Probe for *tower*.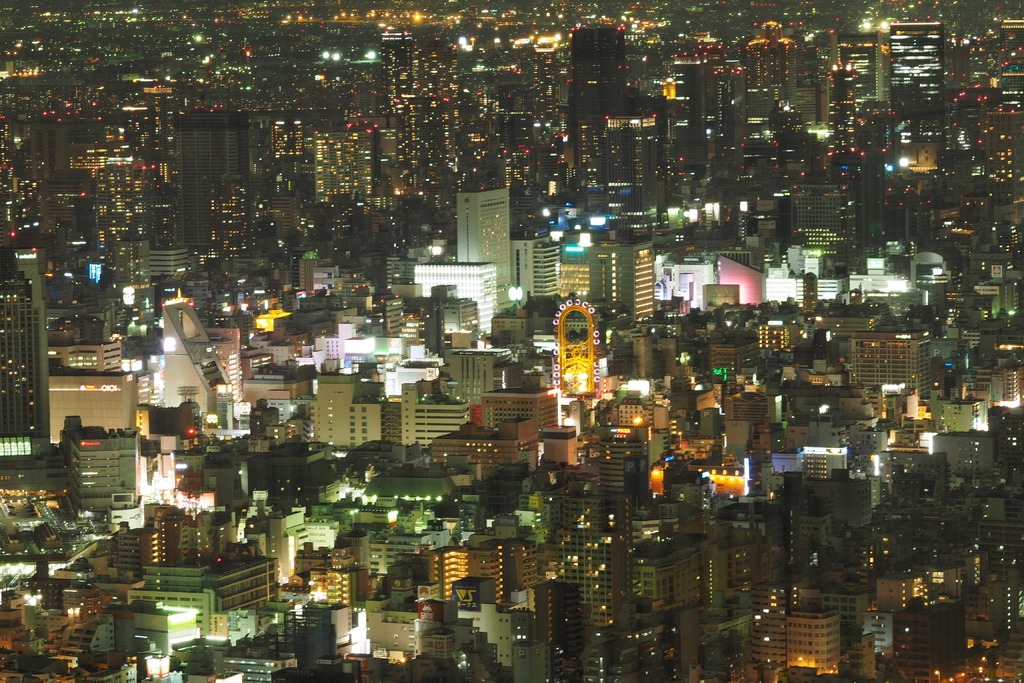
Probe result: box(561, 23, 631, 120).
